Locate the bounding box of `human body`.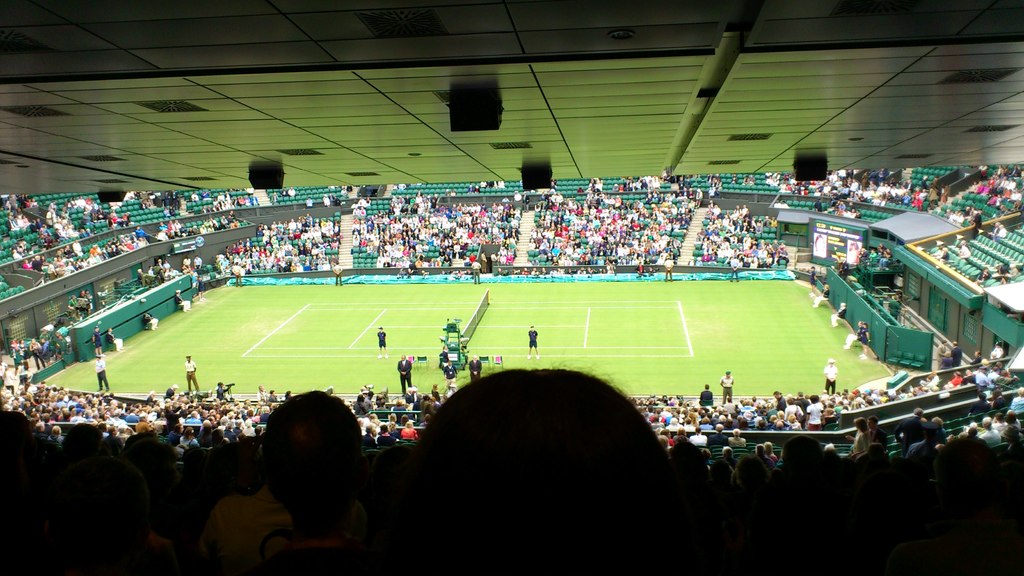
Bounding box: {"left": 378, "top": 328, "right": 390, "bottom": 351}.
